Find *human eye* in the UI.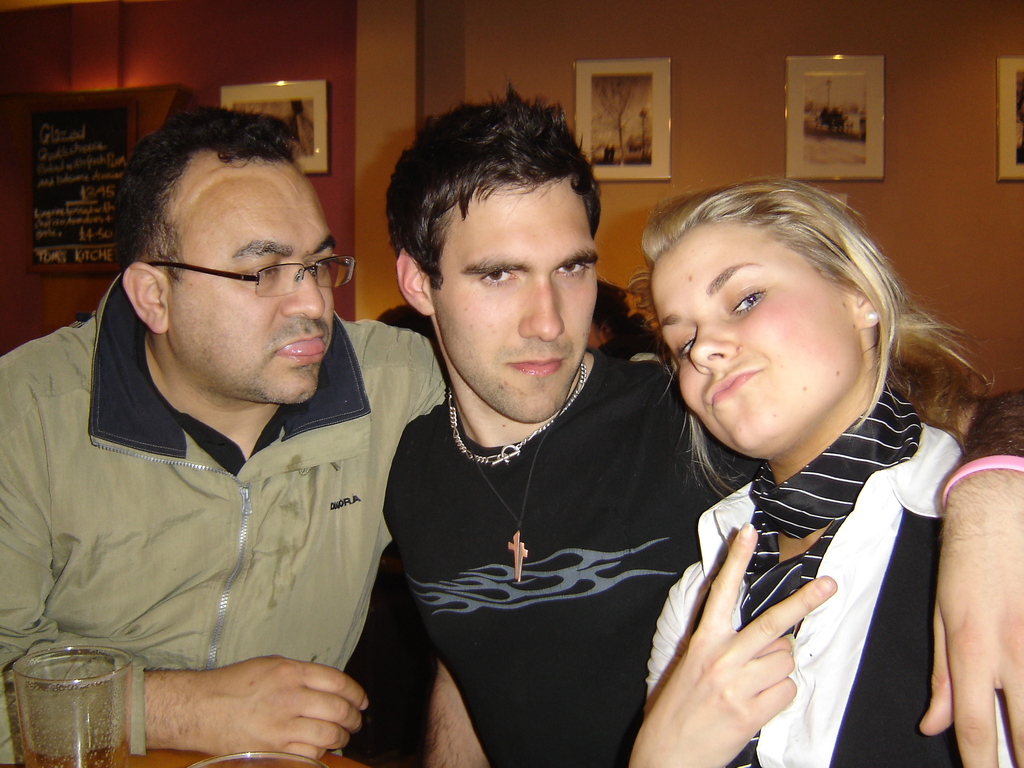
UI element at (550, 255, 586, 282).
